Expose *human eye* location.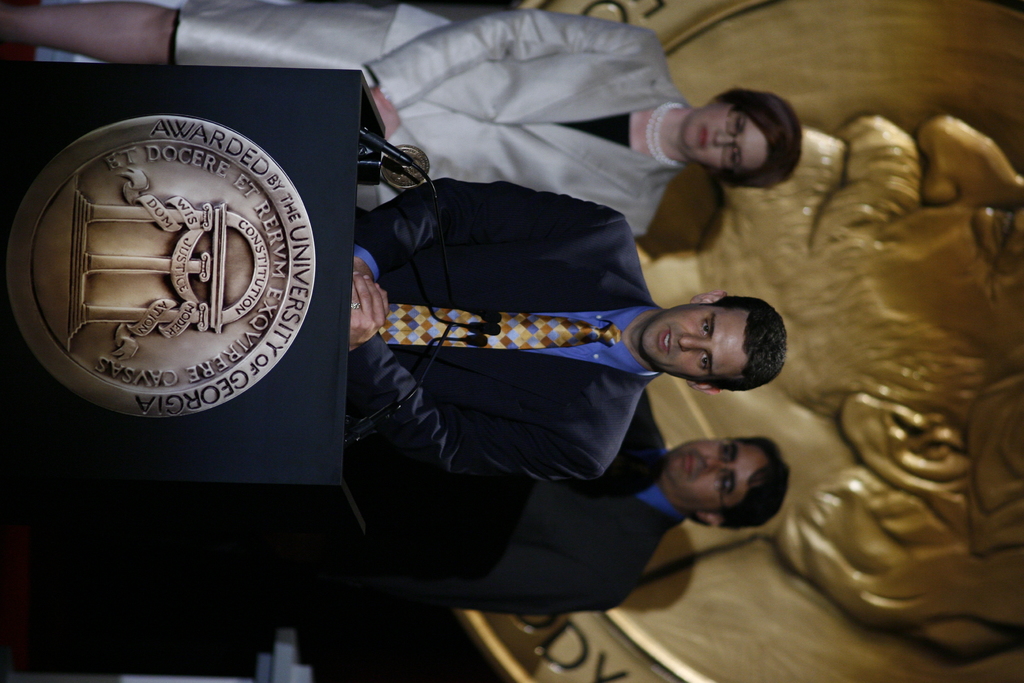
Exposed at detection(721, 444, 734, 461).
